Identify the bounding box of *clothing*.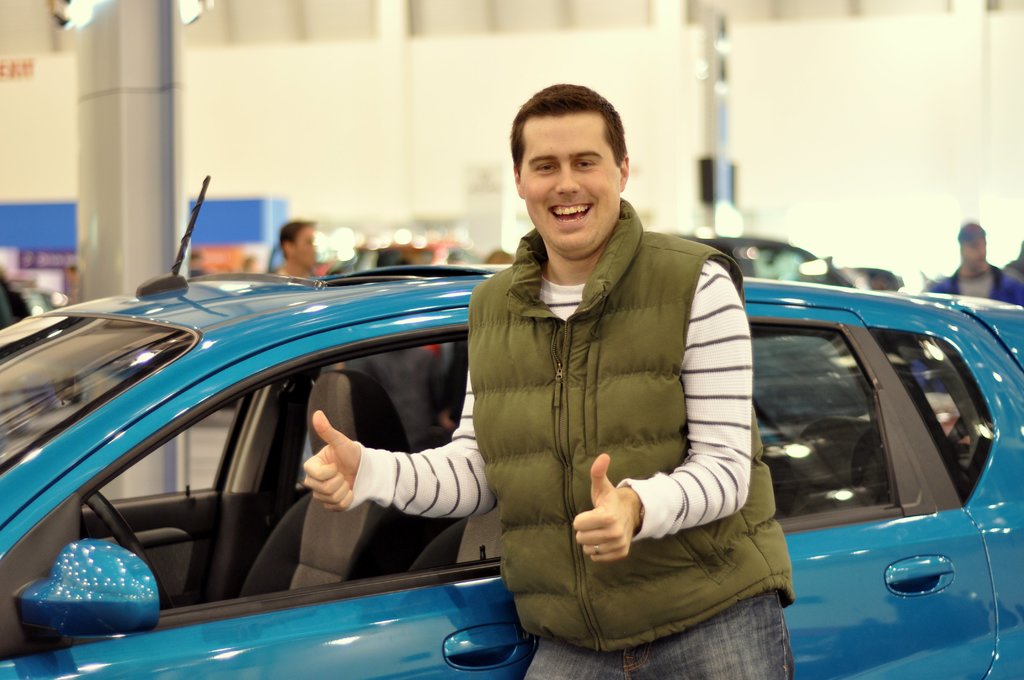
<box>269,267,316,275</box>.
